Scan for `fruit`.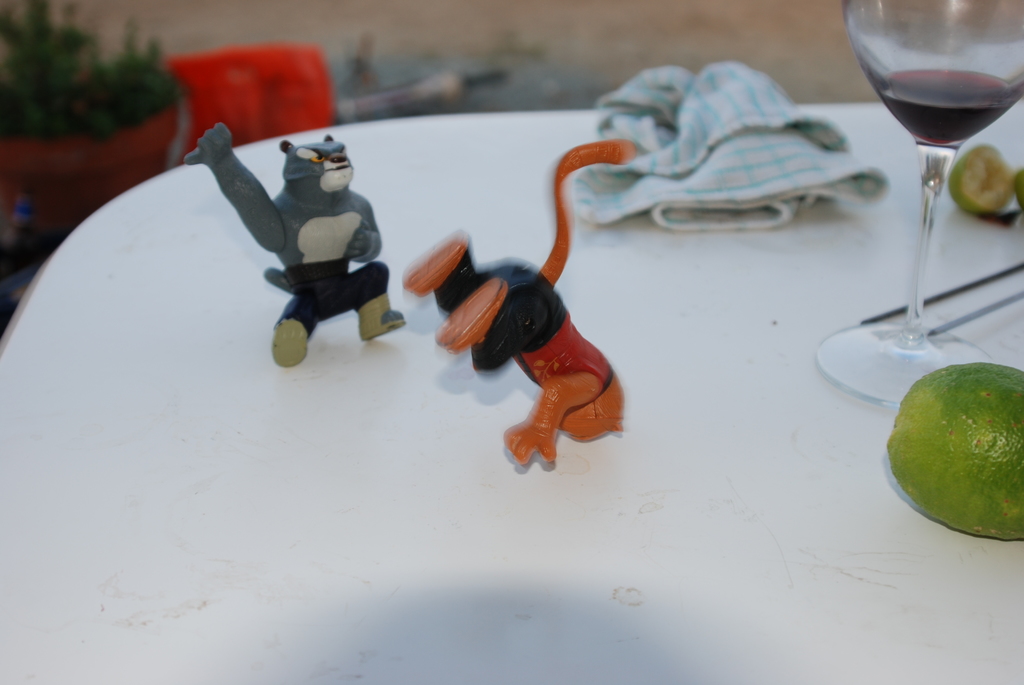
Scan result: 950,144,1016,211.
